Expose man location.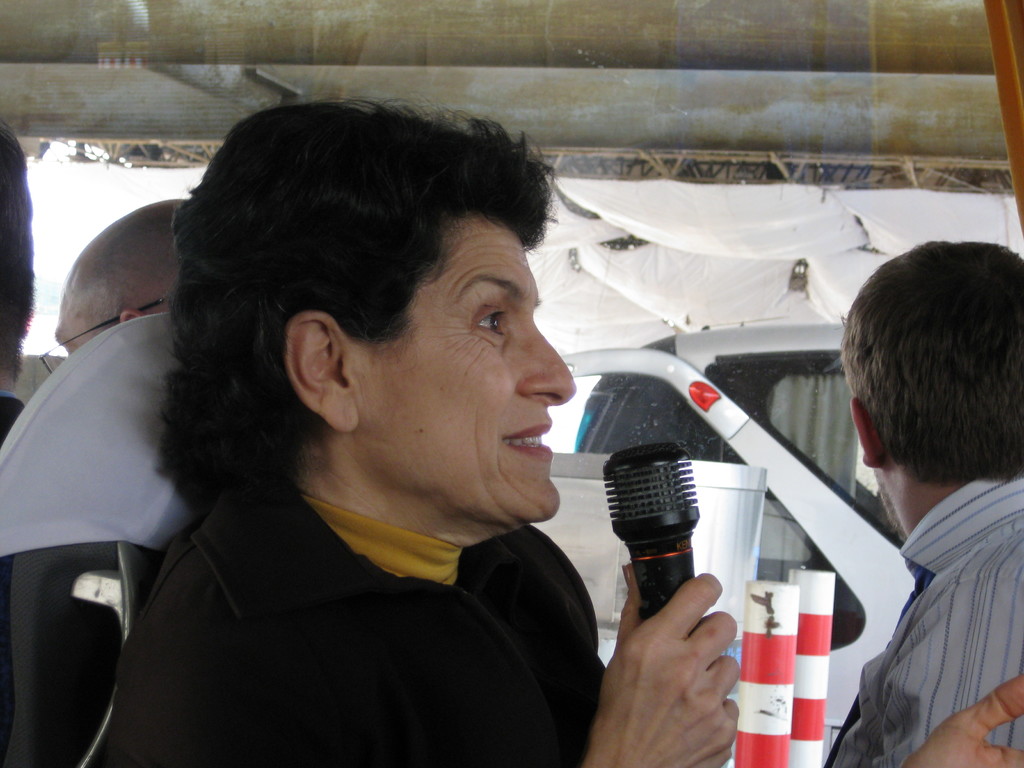
Exposed at box=[51, 192, 188, 378].
